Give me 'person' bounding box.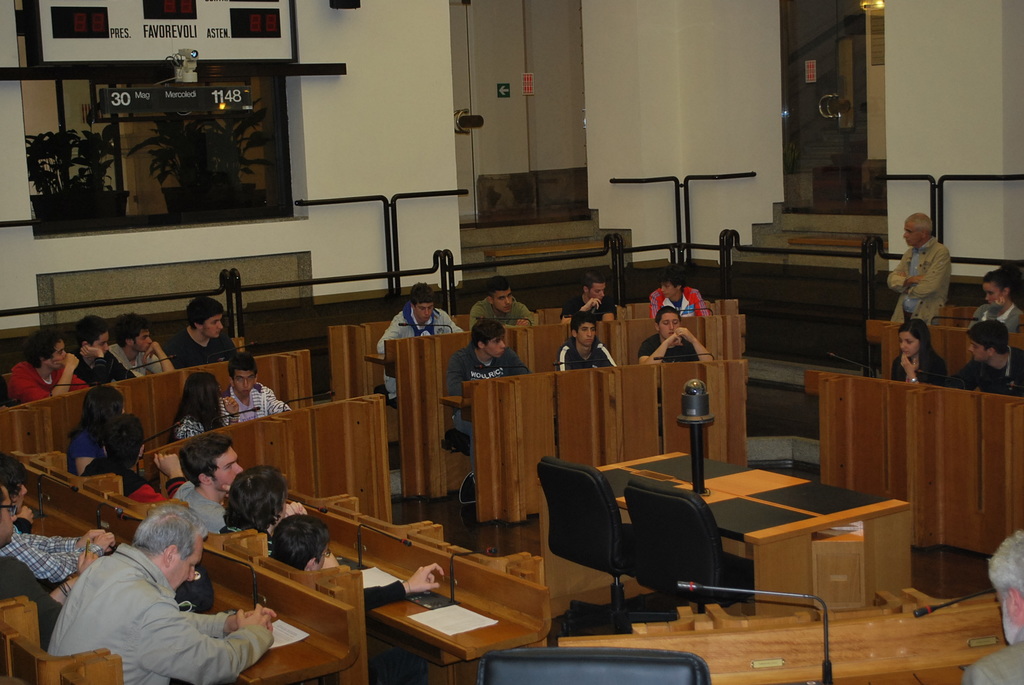
896/331/939/393.
